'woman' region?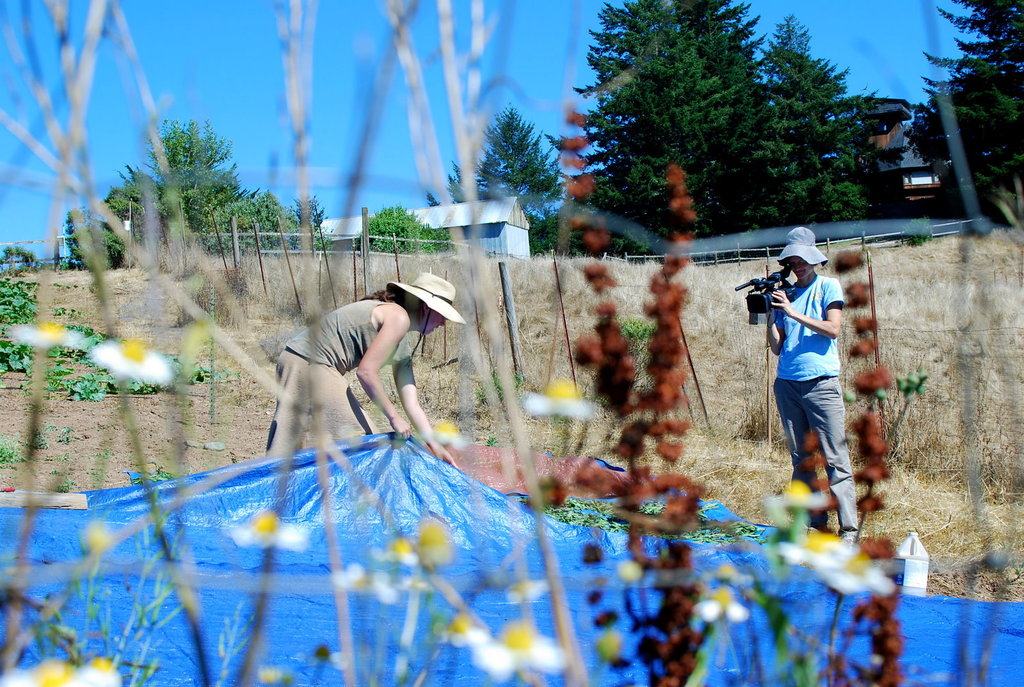
region(761, 228, 855, 544)
